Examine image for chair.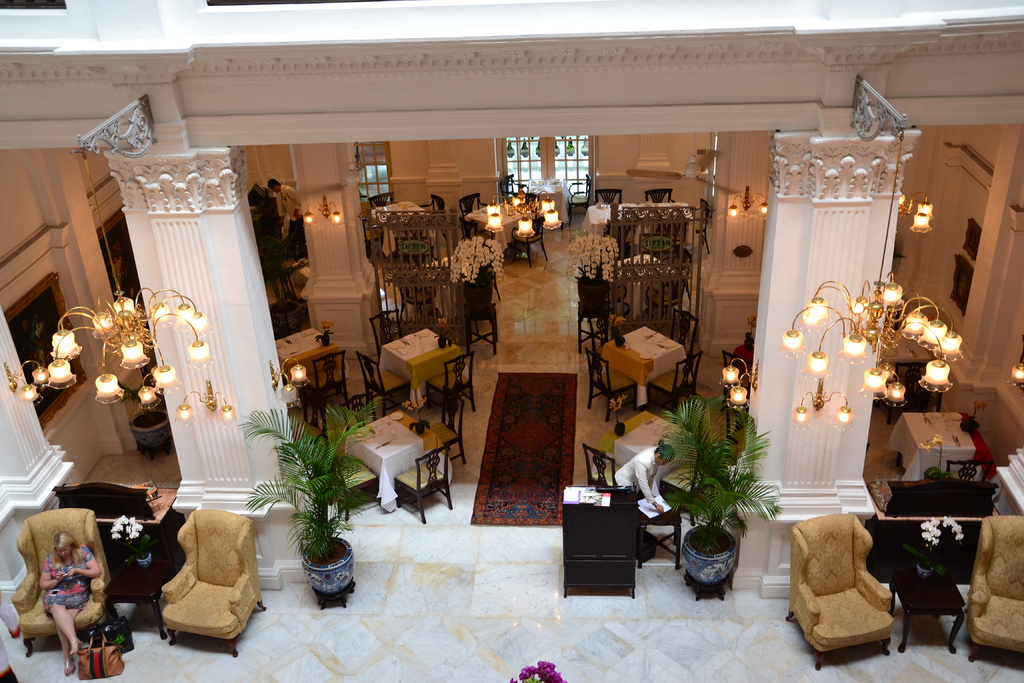
Examination result: pyautogui.locateOnScreen(425, 190, 448, 231).
